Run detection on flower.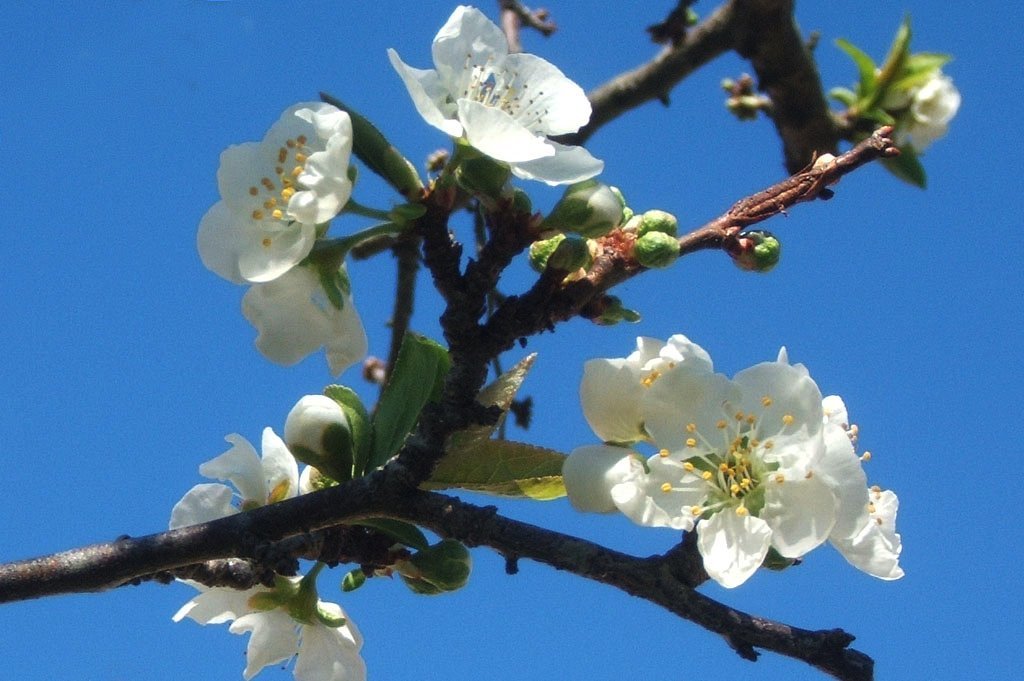
Result: box(384, 1, 610, 192).
